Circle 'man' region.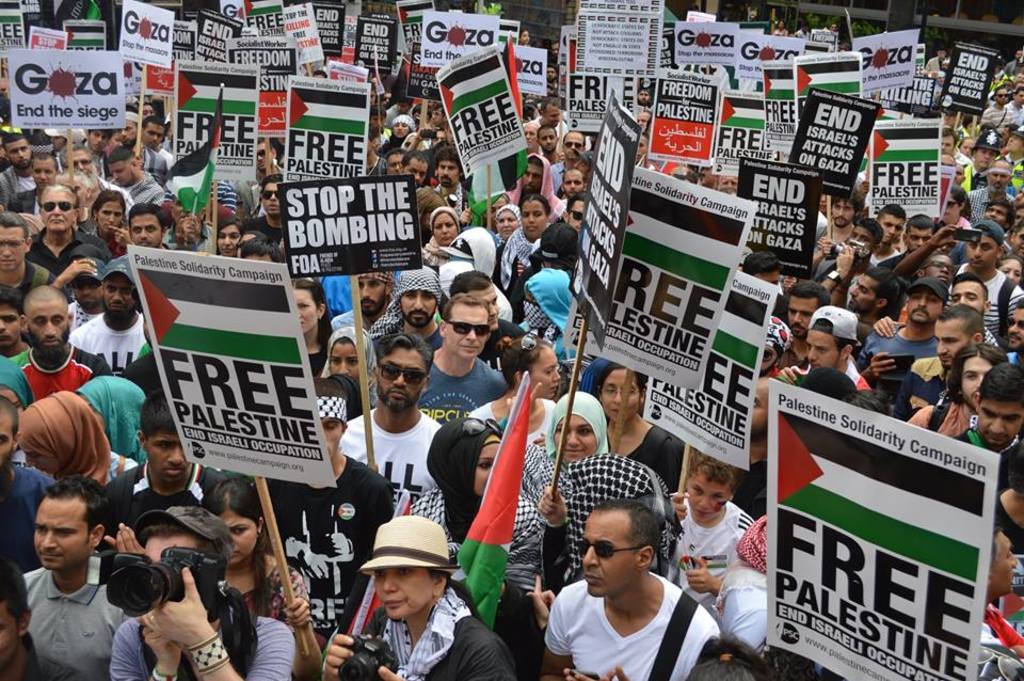
Region: [left=546, top=64, right=556, bottom=82].
